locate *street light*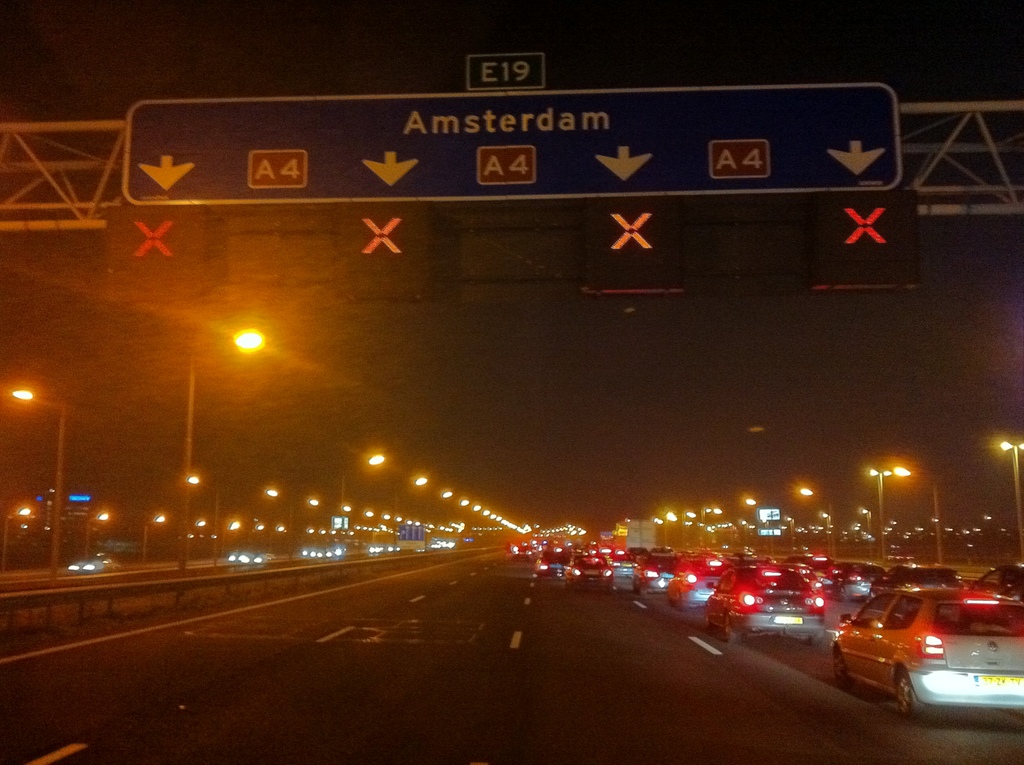
{"x1": 890, "y1": 466, "x2": 950, "y2": 561}
